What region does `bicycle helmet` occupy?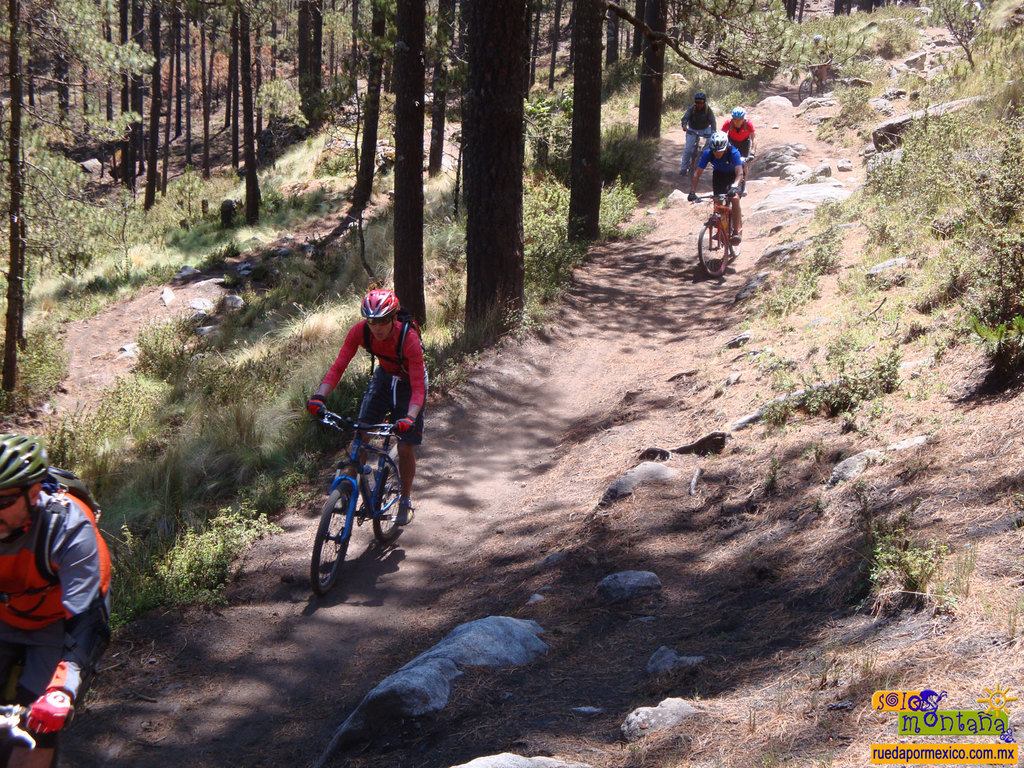
<bbox>0, 435, 50, 487</bbox>.
